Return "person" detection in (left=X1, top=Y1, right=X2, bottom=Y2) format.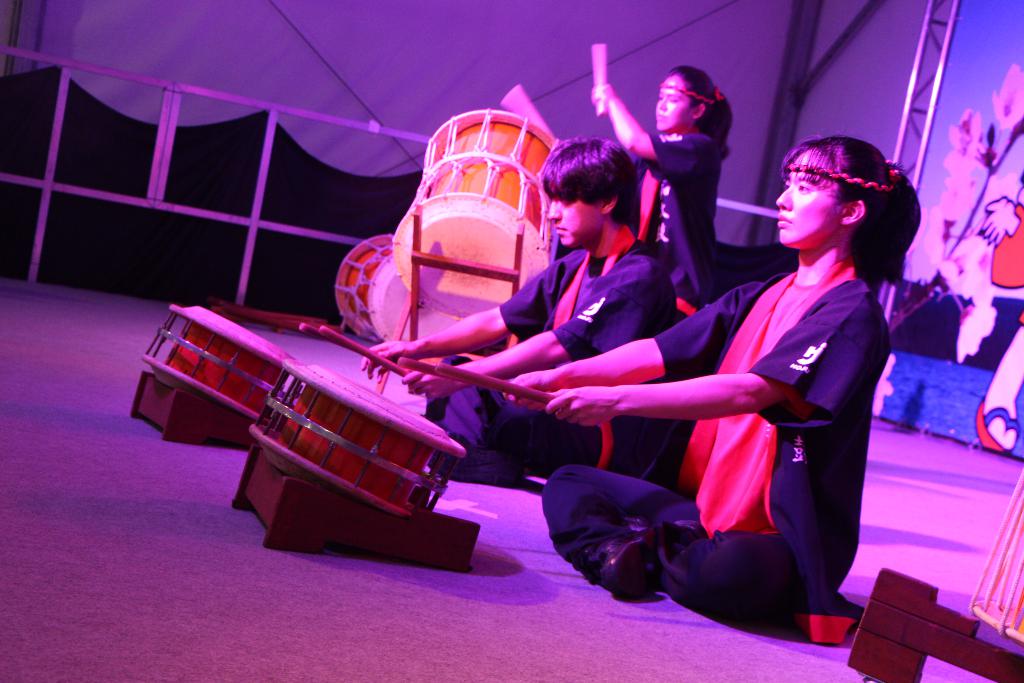
(left=504, top=136, right=922, bottom=626).
